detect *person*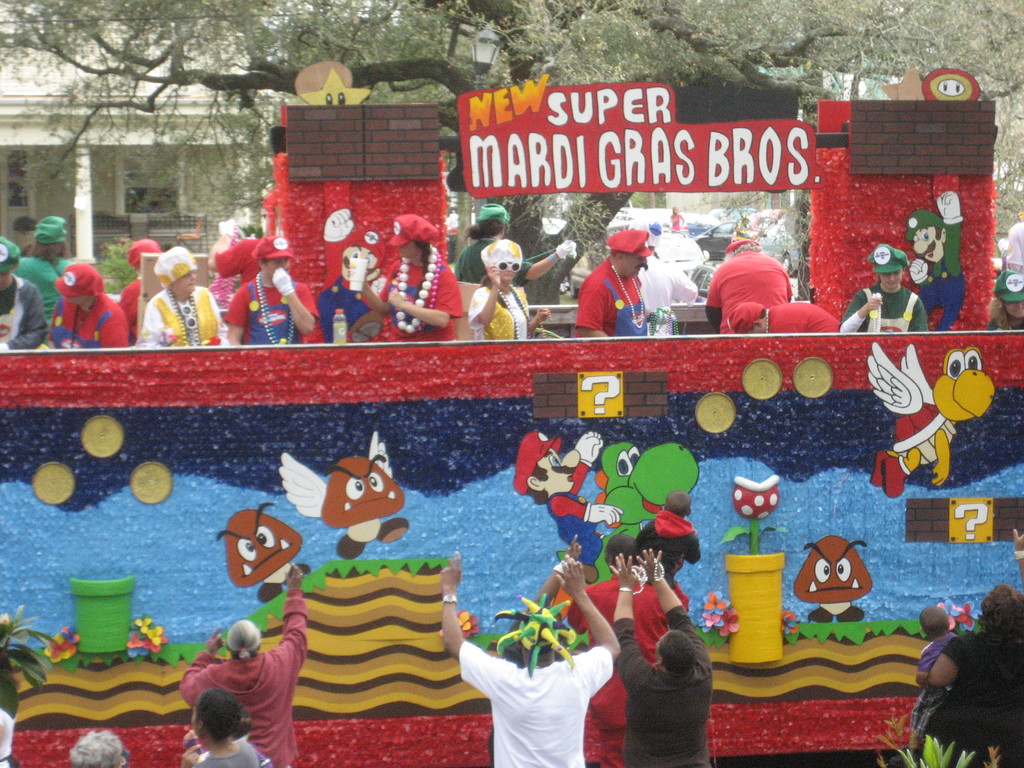
x1=208, y1=223, x2=273, y2=289
